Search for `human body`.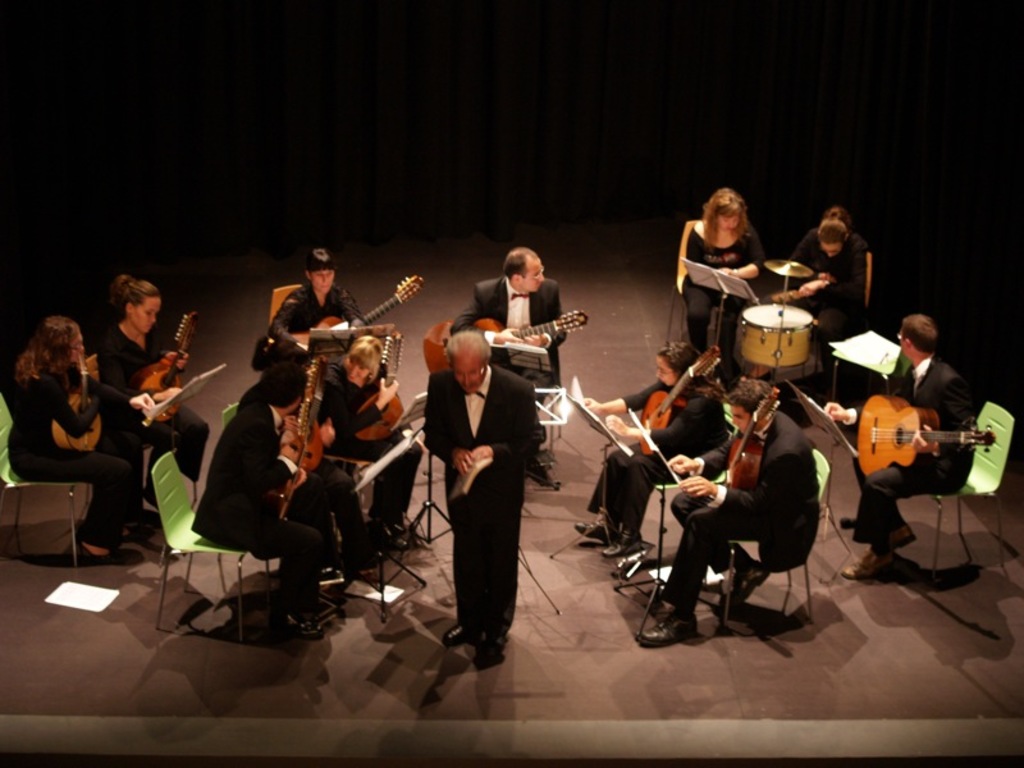
Found at (787, 232, 876, 378).
